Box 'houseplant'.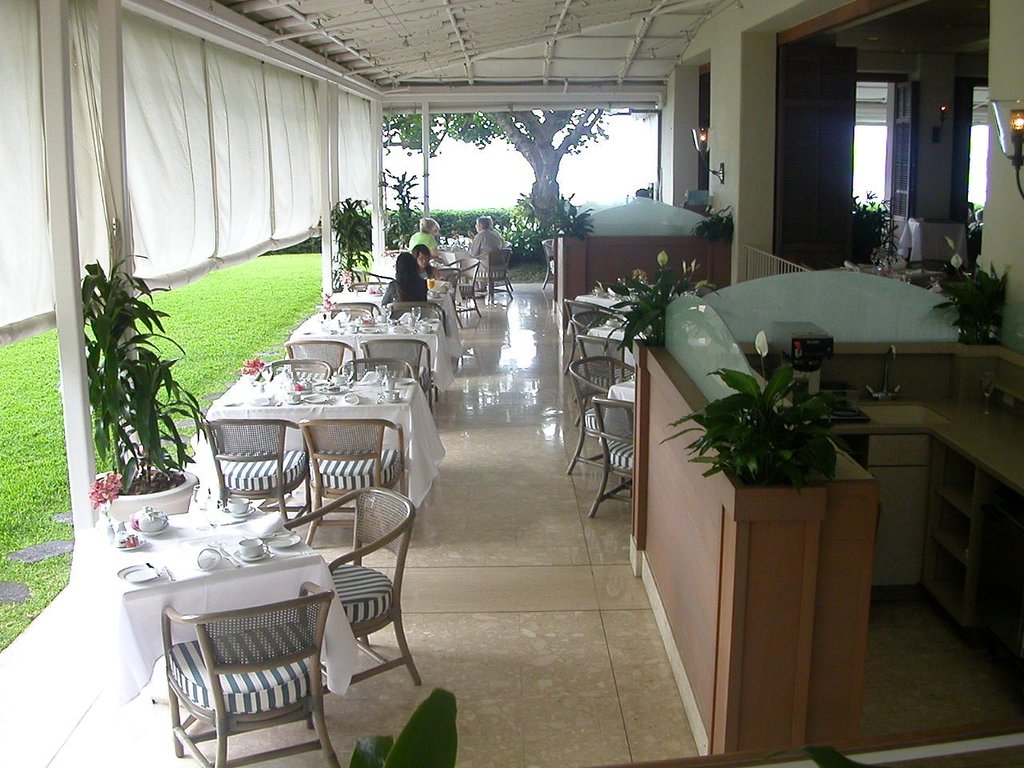
[654,354,875,493].
